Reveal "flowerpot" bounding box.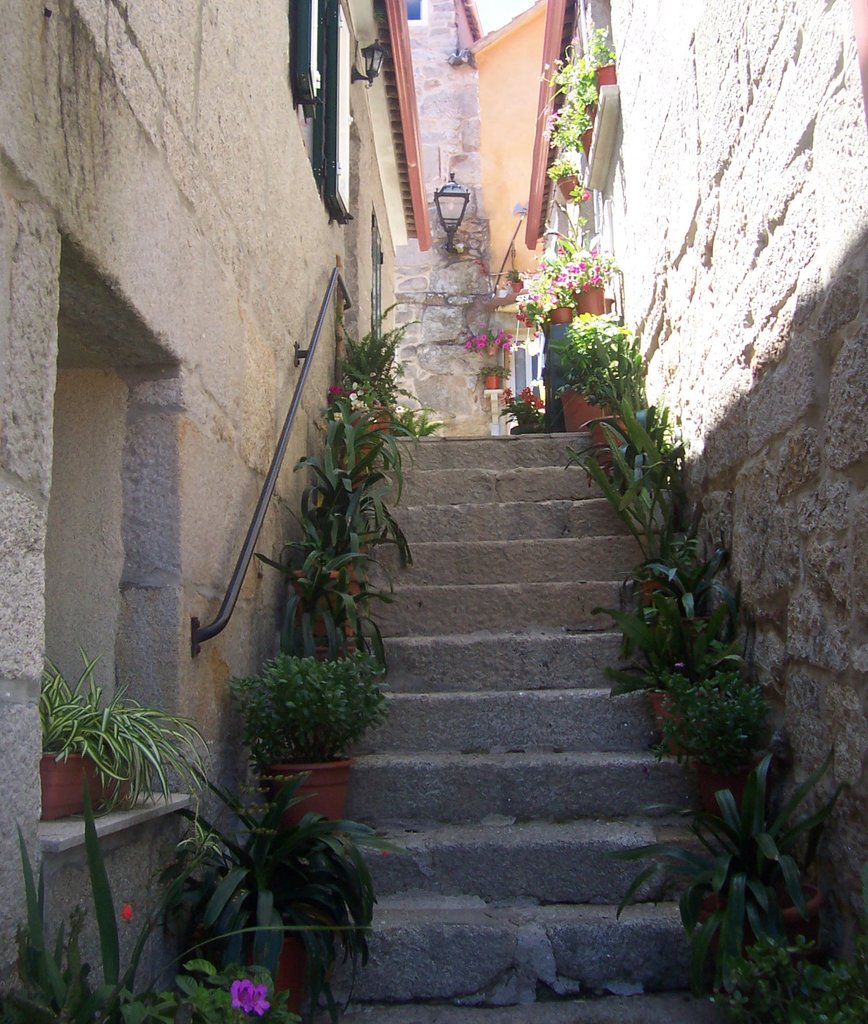
Revealed: rect(641, 575, 679, 603).
